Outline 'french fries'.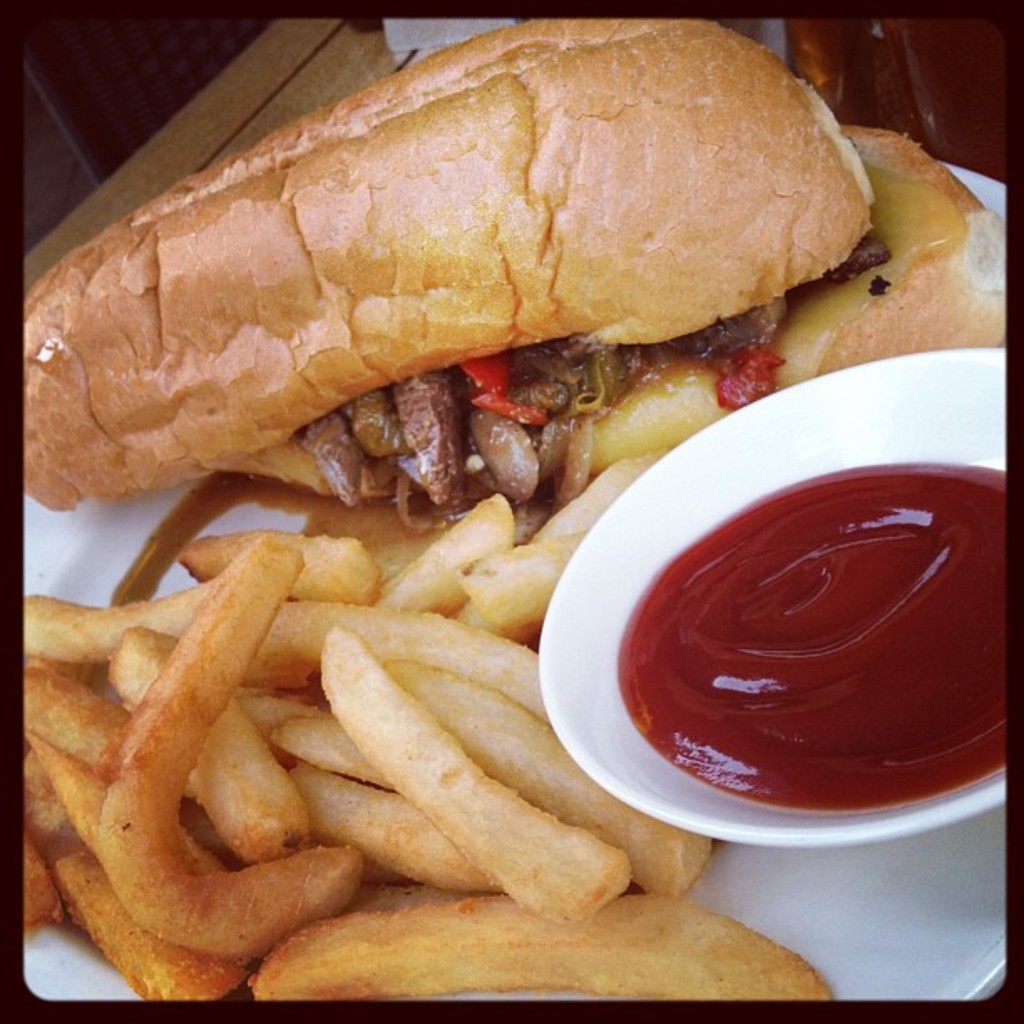
Outline: locate(18, 835, 79, 937).
